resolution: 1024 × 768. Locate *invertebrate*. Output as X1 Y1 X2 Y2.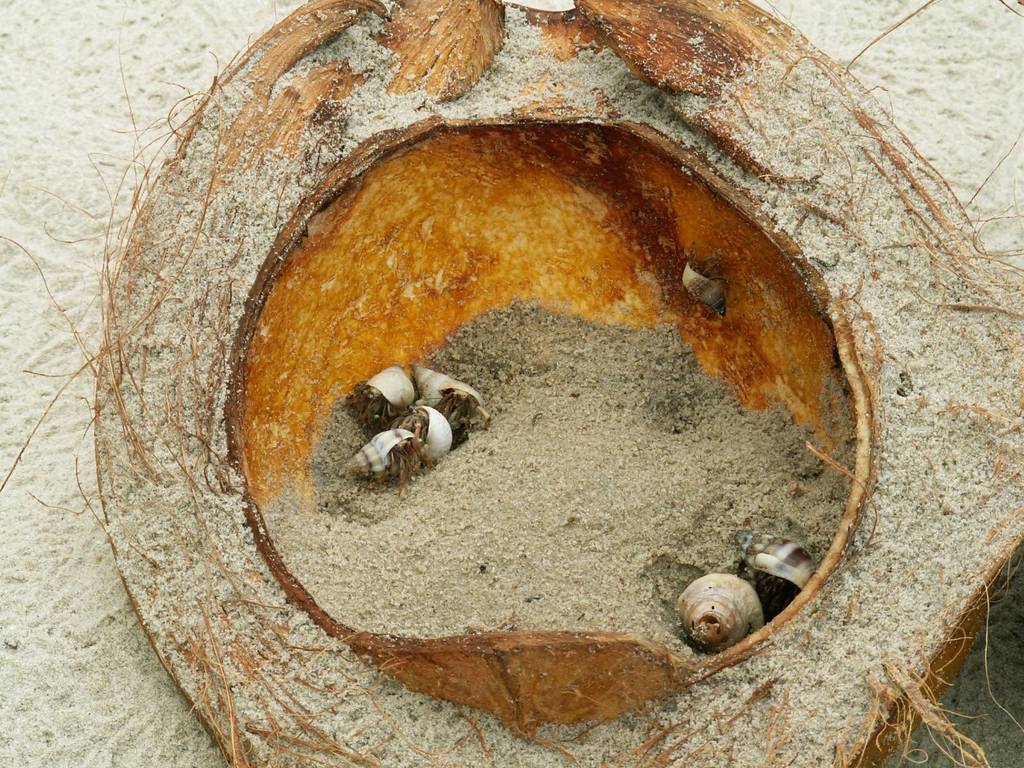
391 403 454 463.
